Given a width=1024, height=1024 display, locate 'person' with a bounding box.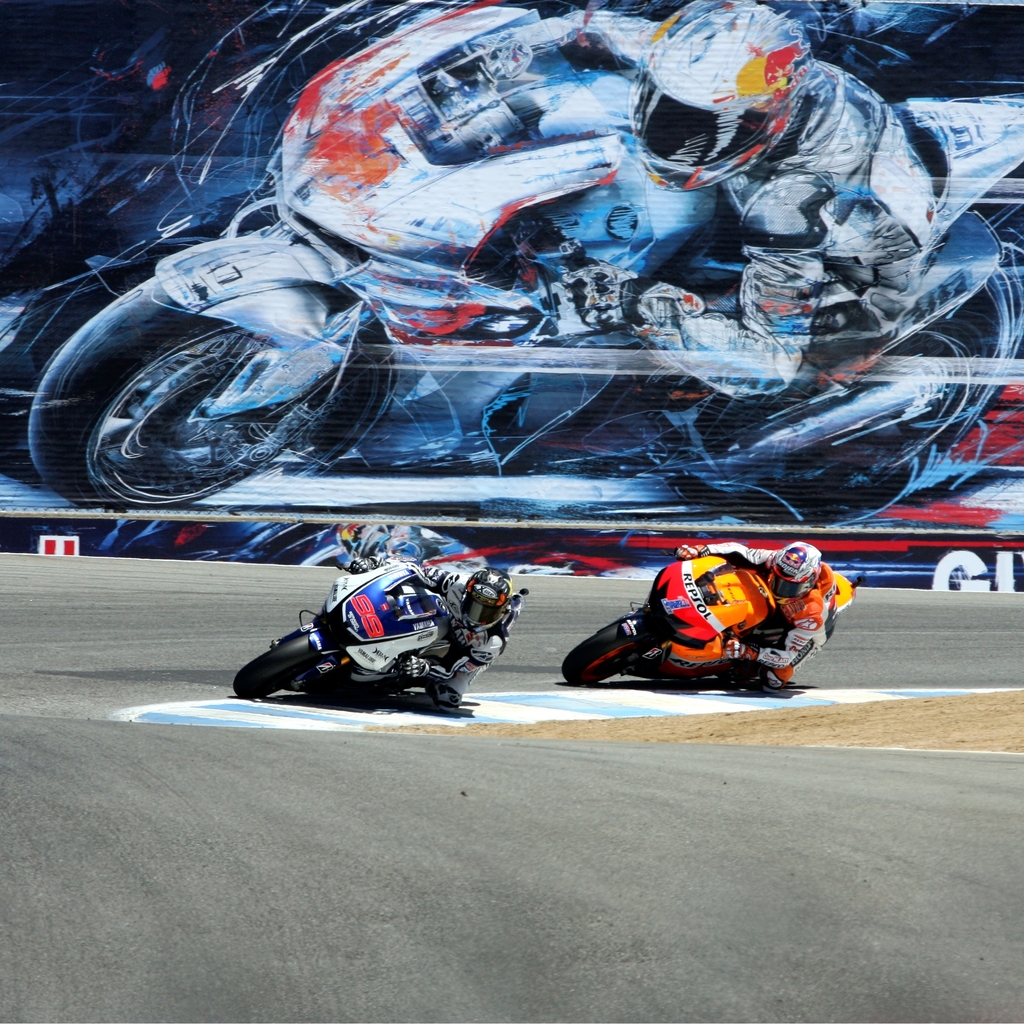
Located: (348,556,516,708).
